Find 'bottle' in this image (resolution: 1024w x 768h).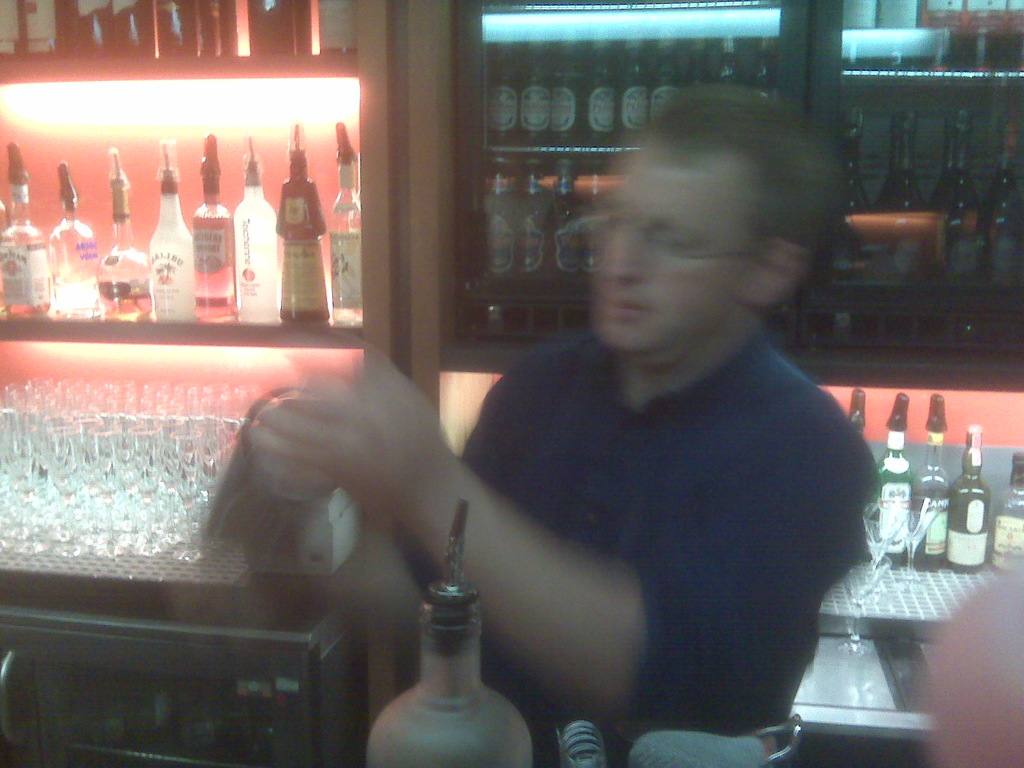
select_region(874, 105, 926, 301).
